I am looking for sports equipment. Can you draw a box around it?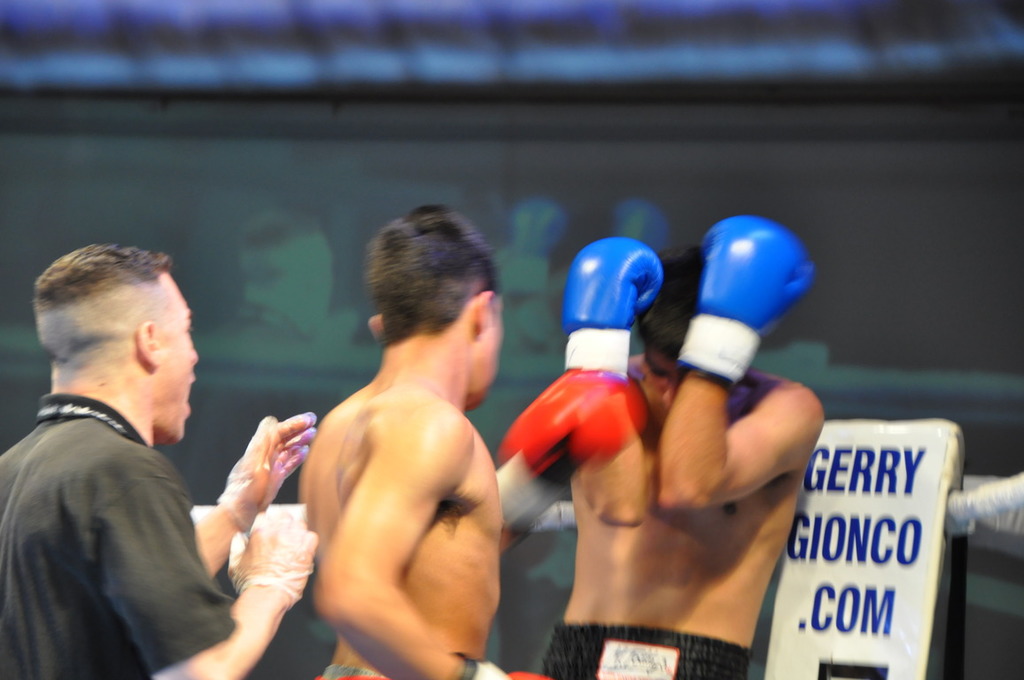
Sure, the bounding box is box=[563, 238, 660, 377].
